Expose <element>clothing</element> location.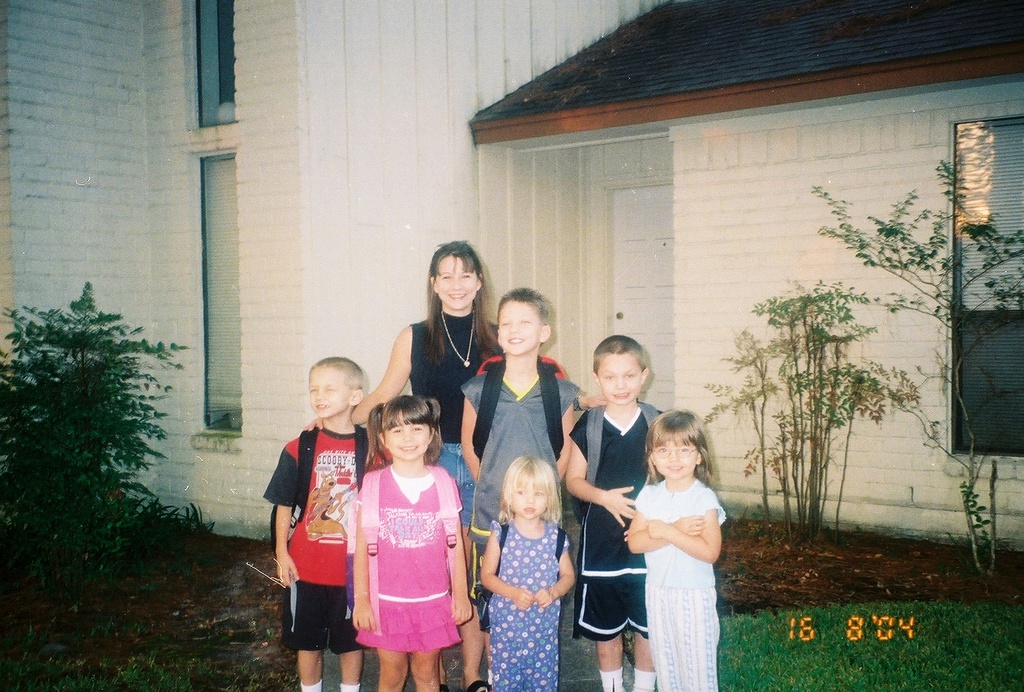
Exposed at 349 454 475 673.
